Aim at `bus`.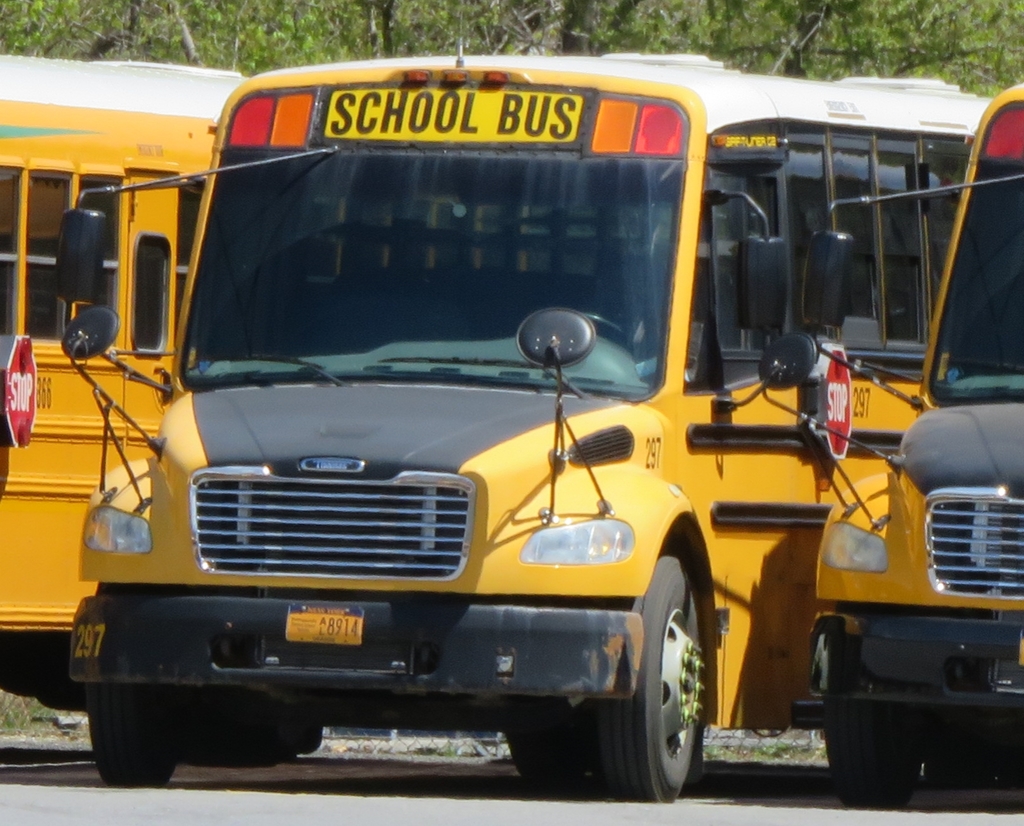
Aimed at 798,76,1023,789.
